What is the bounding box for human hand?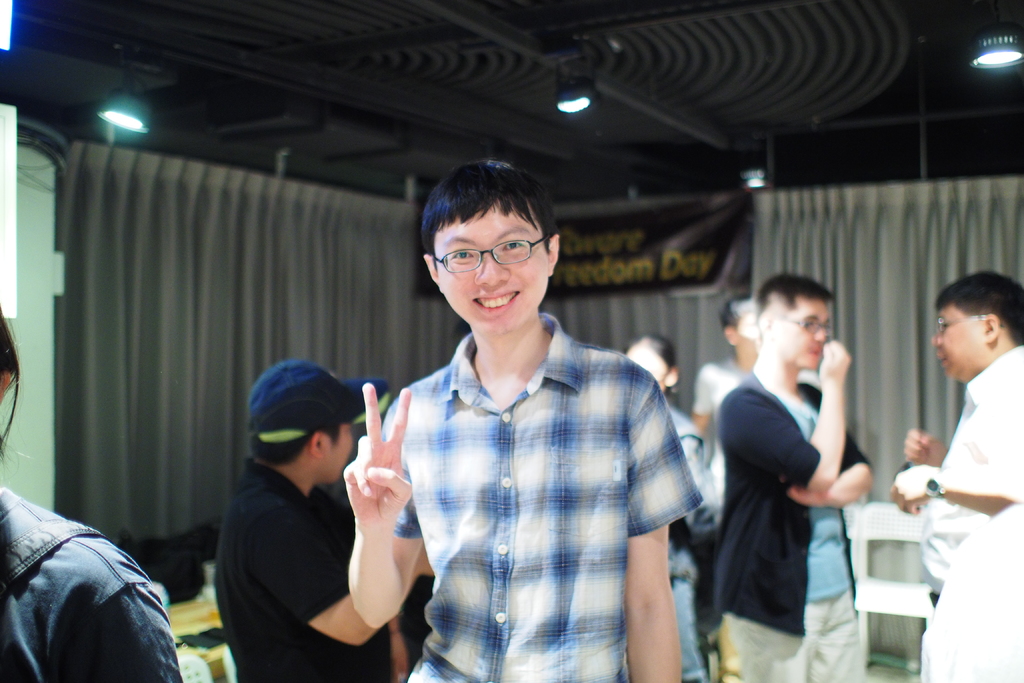
locate(344, 379, 413, 524).
